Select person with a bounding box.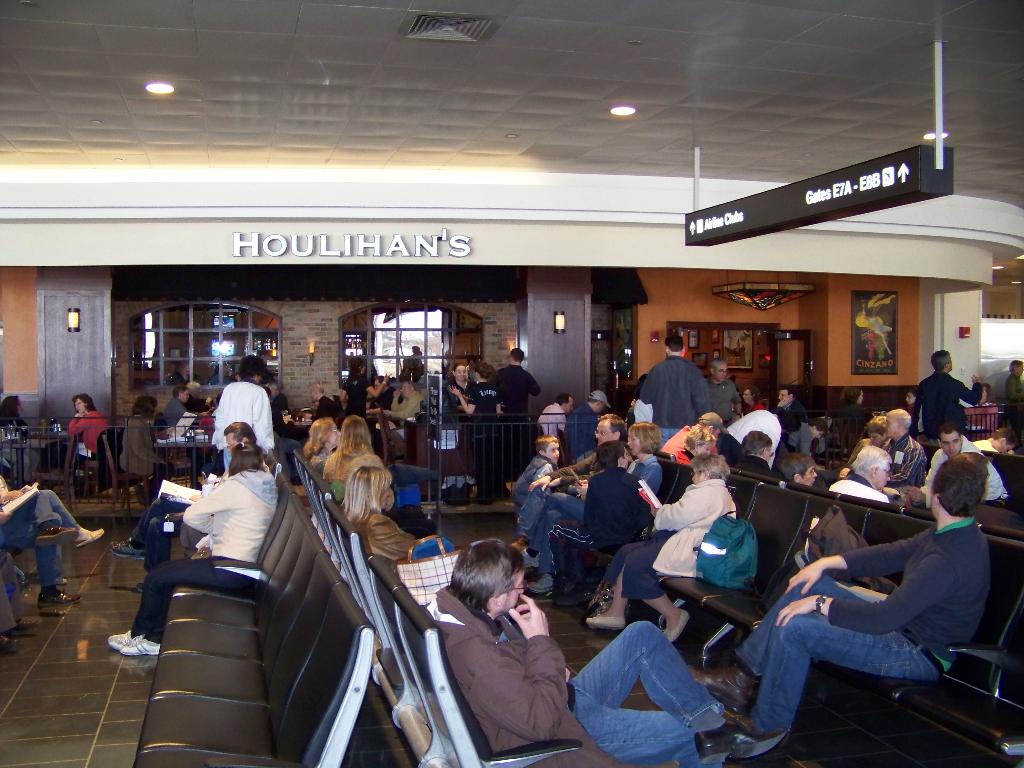
{"x1": 630, "y1": 327, "x2": 721, "y2": 441}.
